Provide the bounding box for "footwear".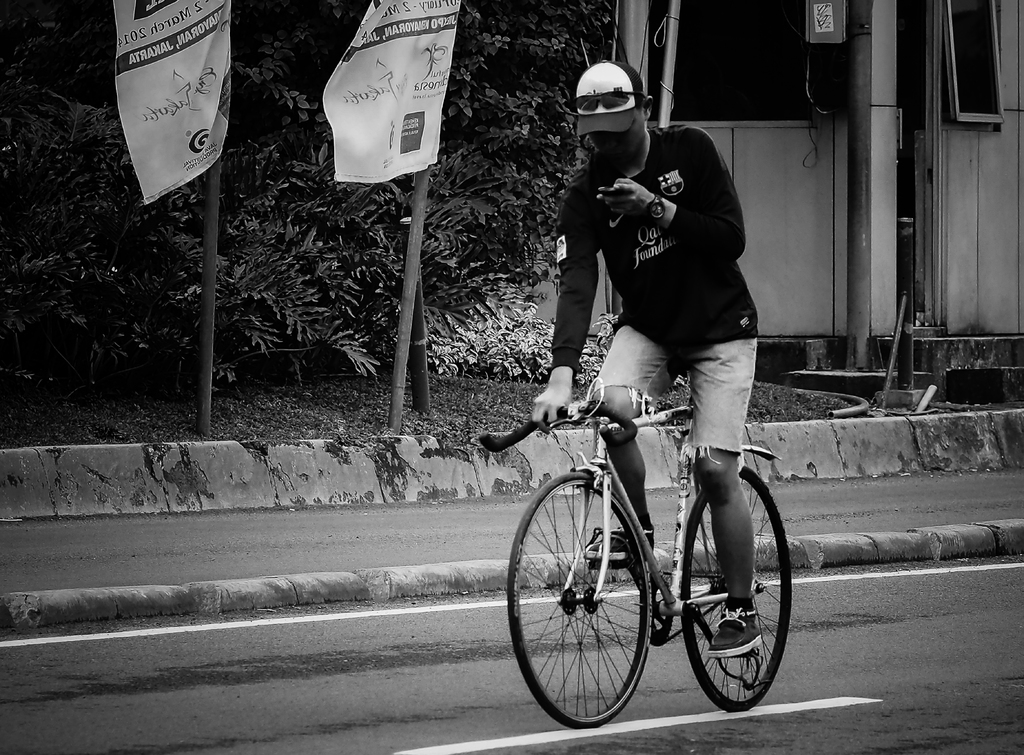
rect(578, 530, 655, 564).
